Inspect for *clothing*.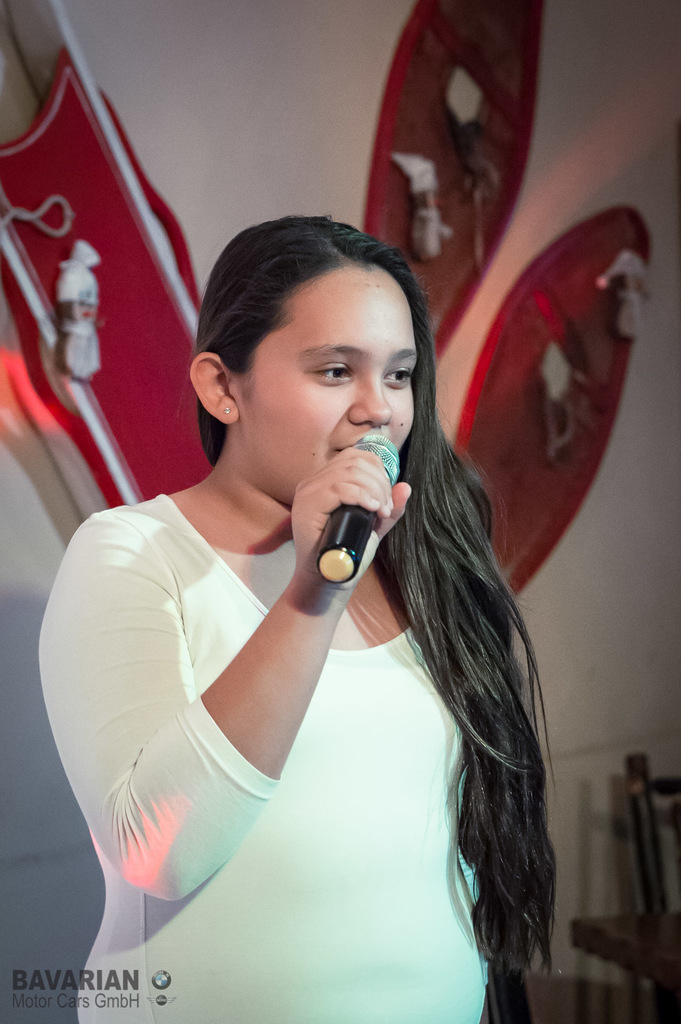
Inspection: crop(40, 495, 484, 1023).
